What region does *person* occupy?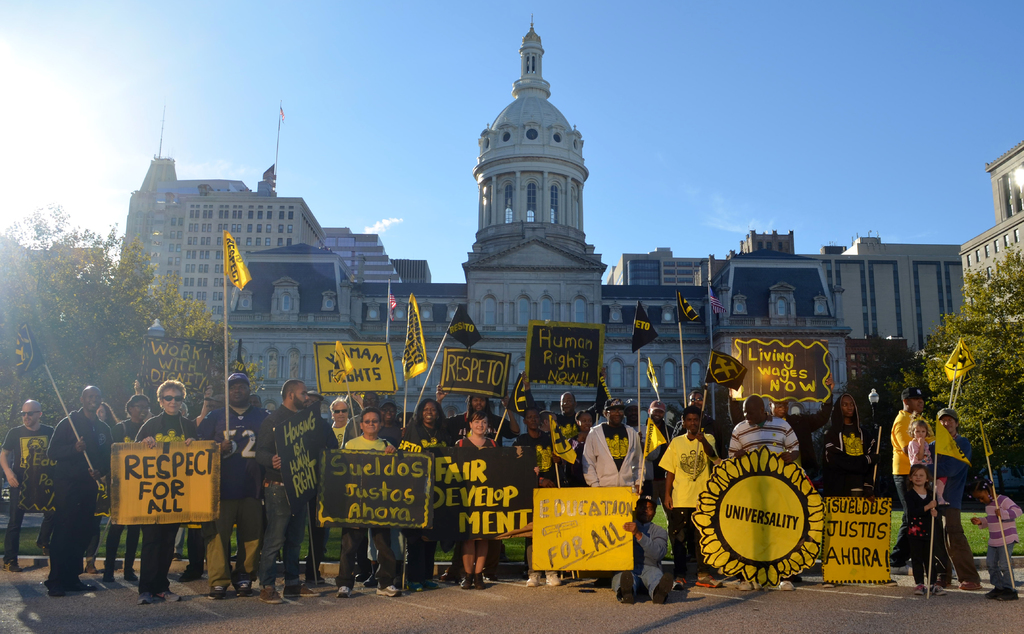
{"x1": 580, "y1": 394, "x2": 645, "y2": 589}.
